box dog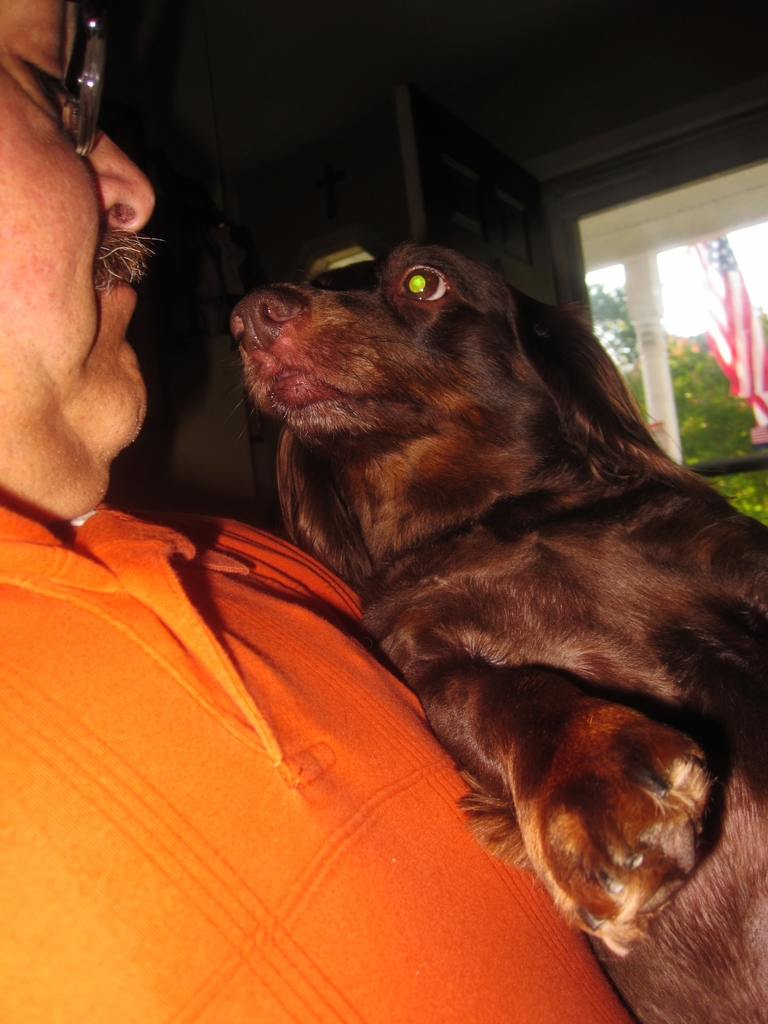
[x1=231, y1=244, x2=767, y2=1023]
